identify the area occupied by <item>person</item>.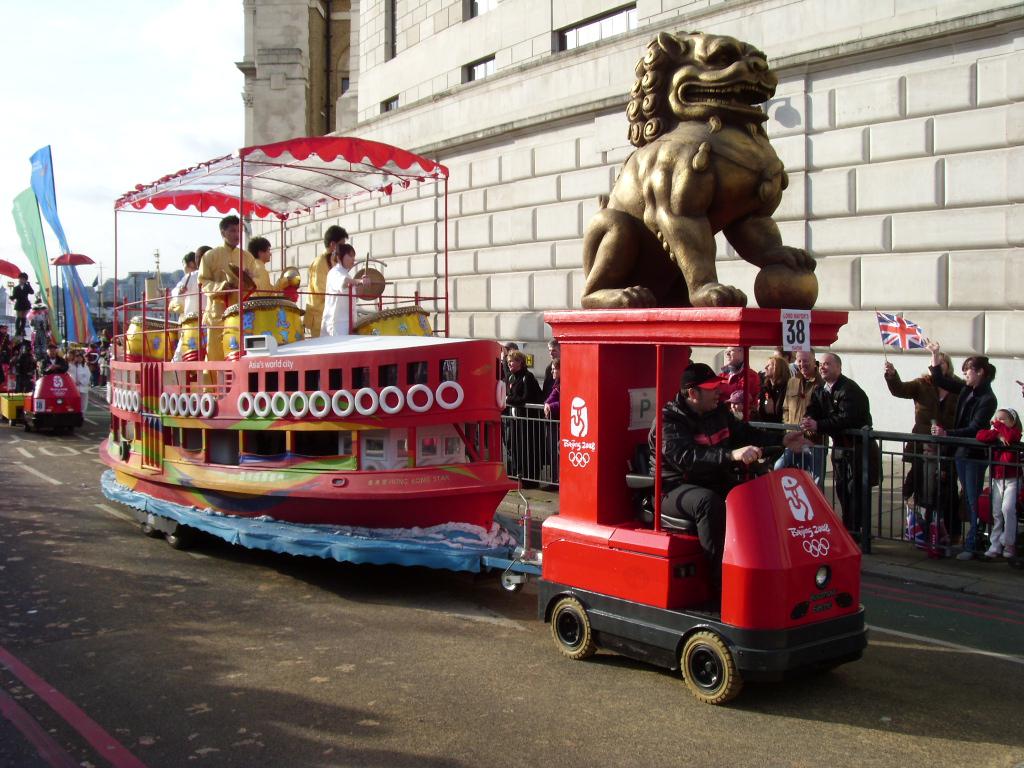
Area: (319,245,372,338).
